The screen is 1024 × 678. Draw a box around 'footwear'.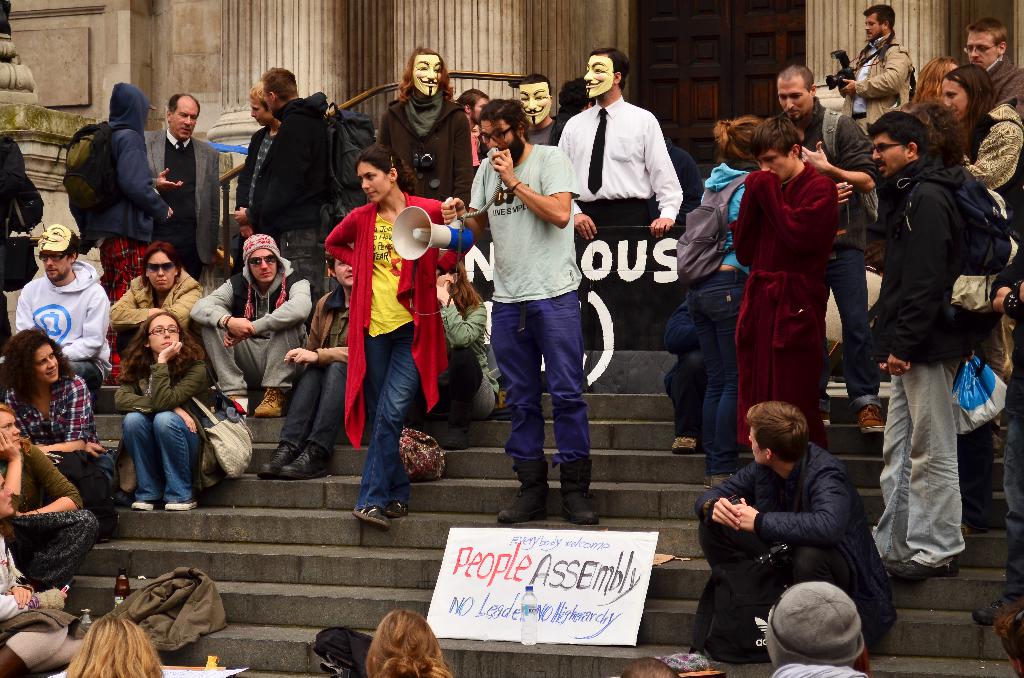
384,501,409,517.
